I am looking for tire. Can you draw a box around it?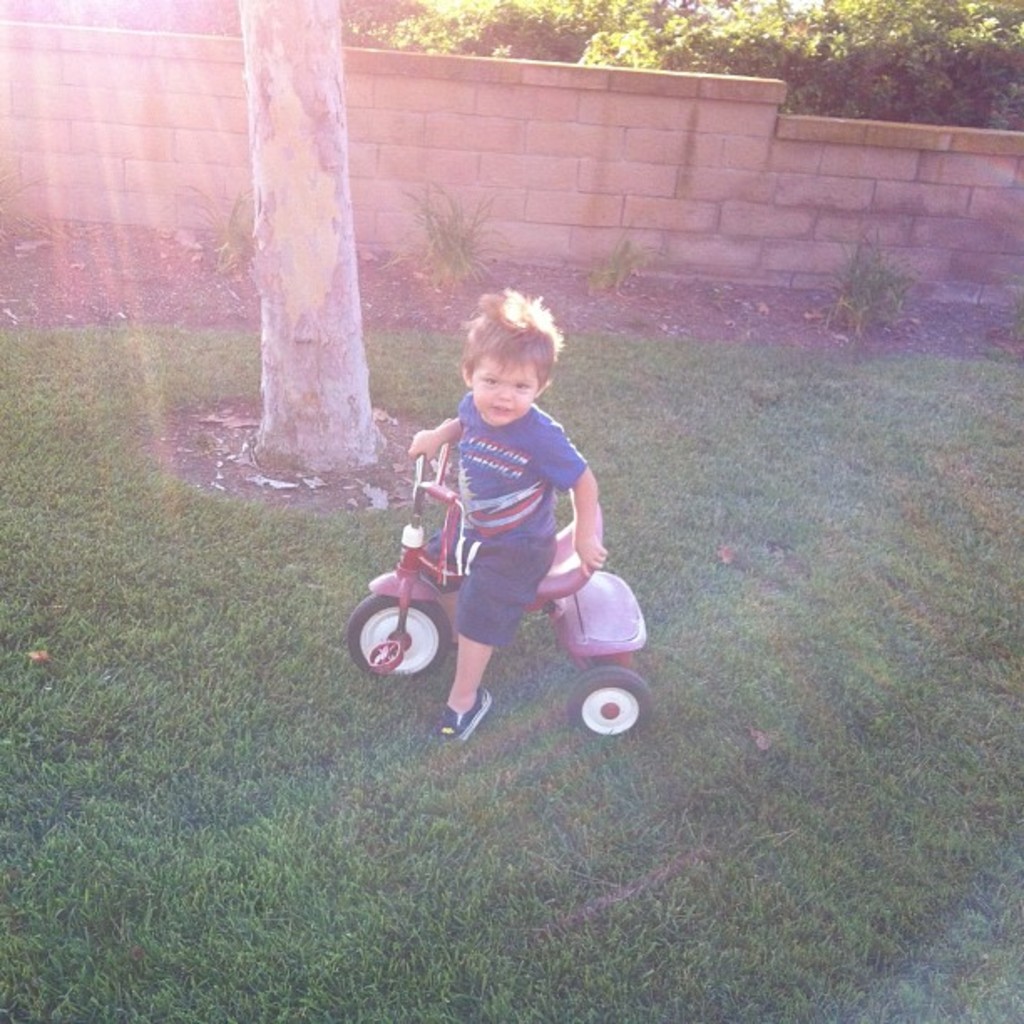
Sure, the bounding box is 356/581/445/699.
